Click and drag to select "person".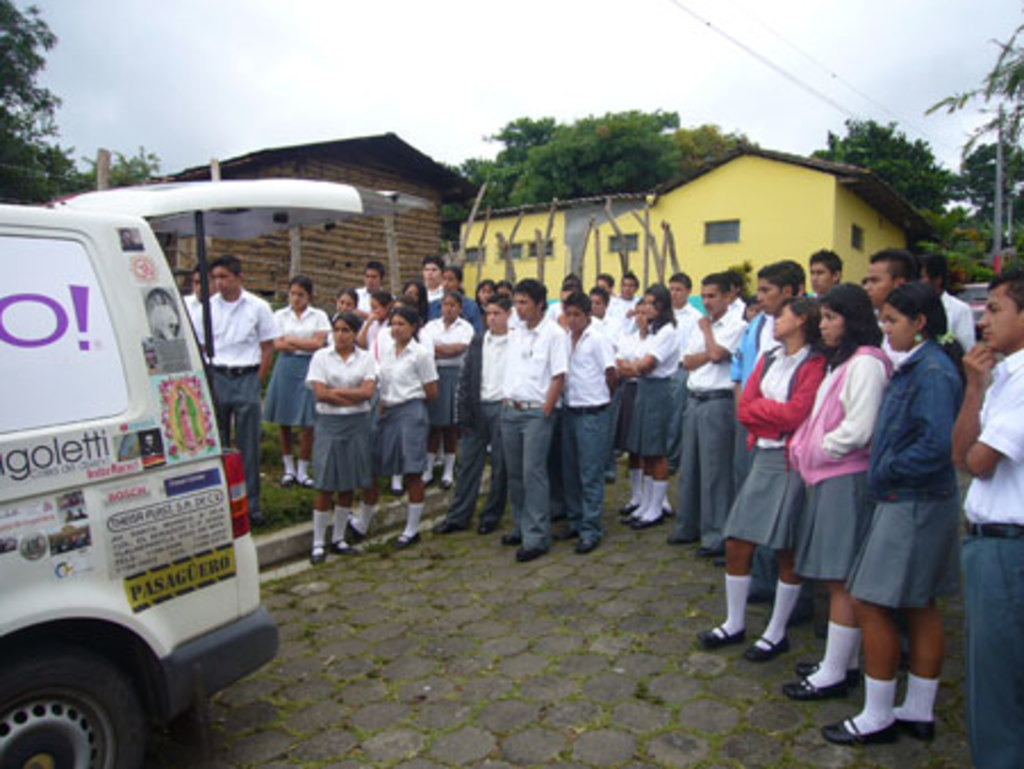
Selection: <box>257,275,337,487</box>.
